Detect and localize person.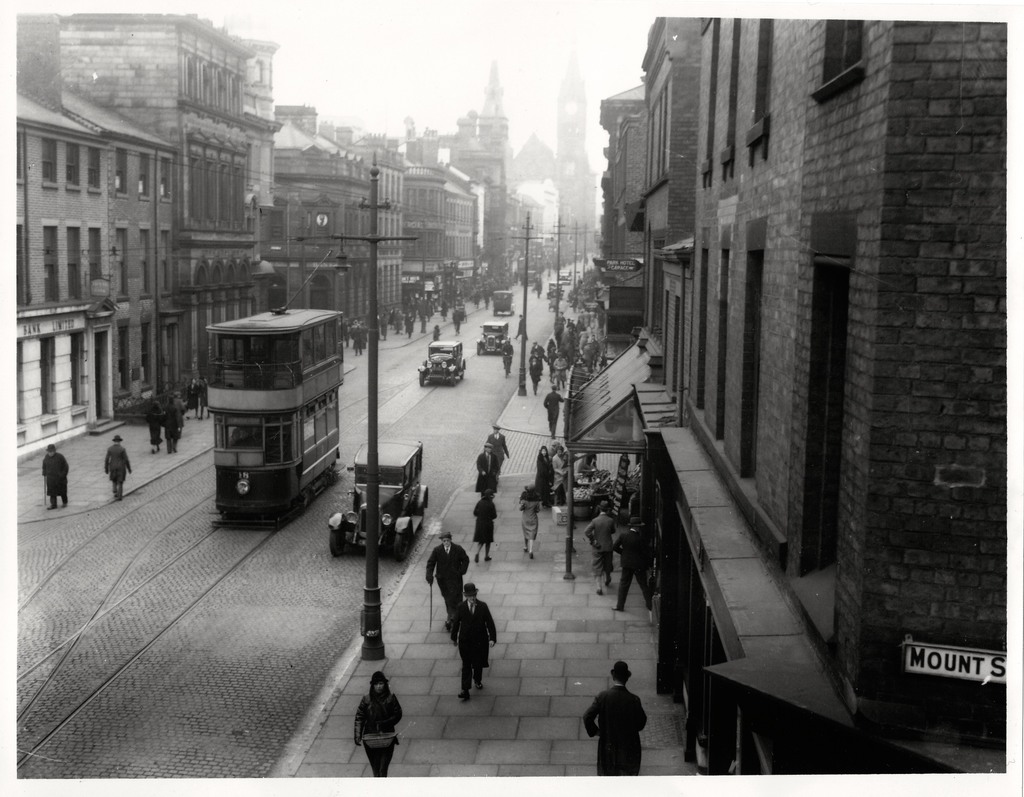
Localized at x1=356, y1=673, x2=403, y2=778.
